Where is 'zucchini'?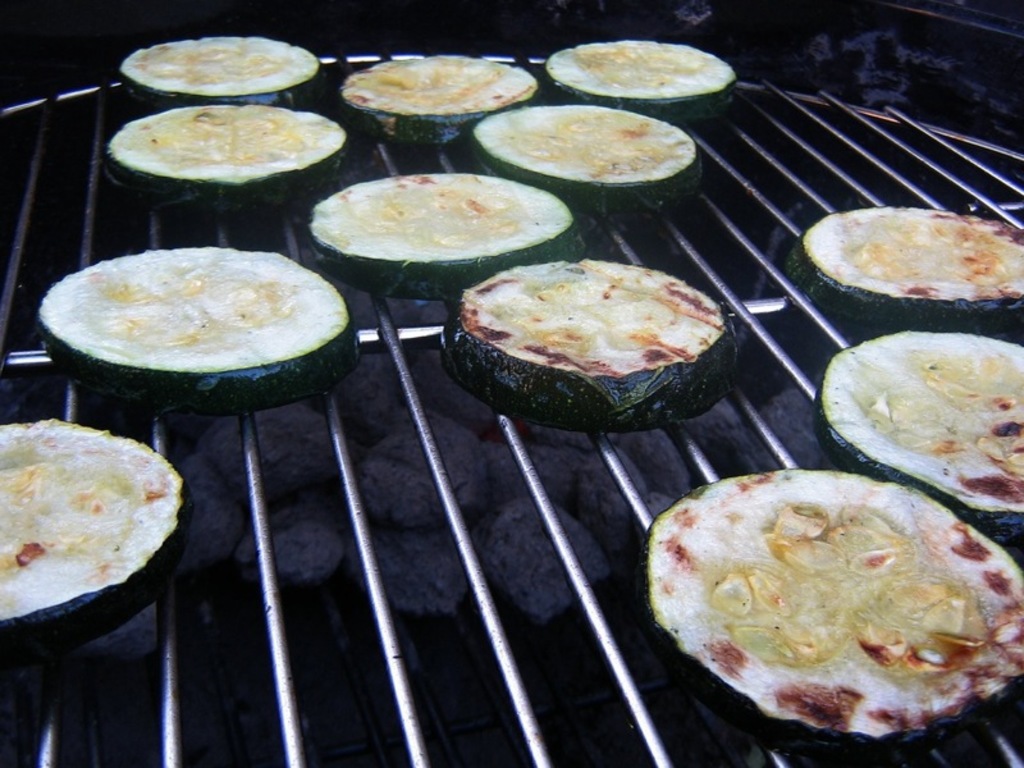
342 45 545 146.
